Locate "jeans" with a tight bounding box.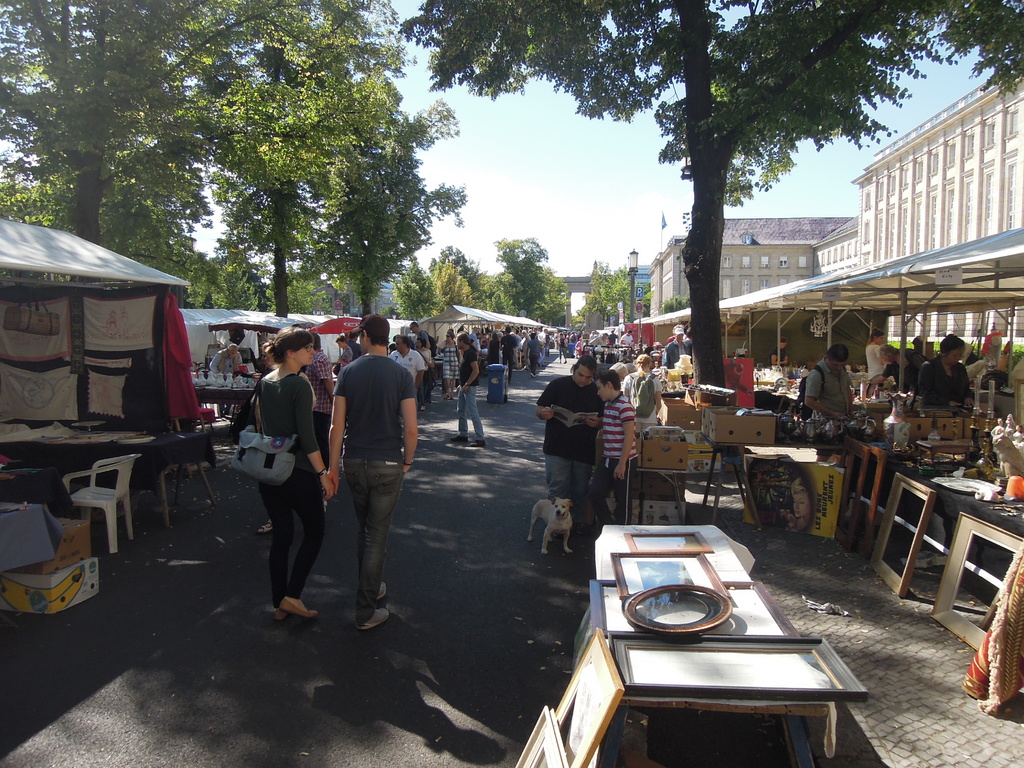
detection(546, 456, 593, 525).
